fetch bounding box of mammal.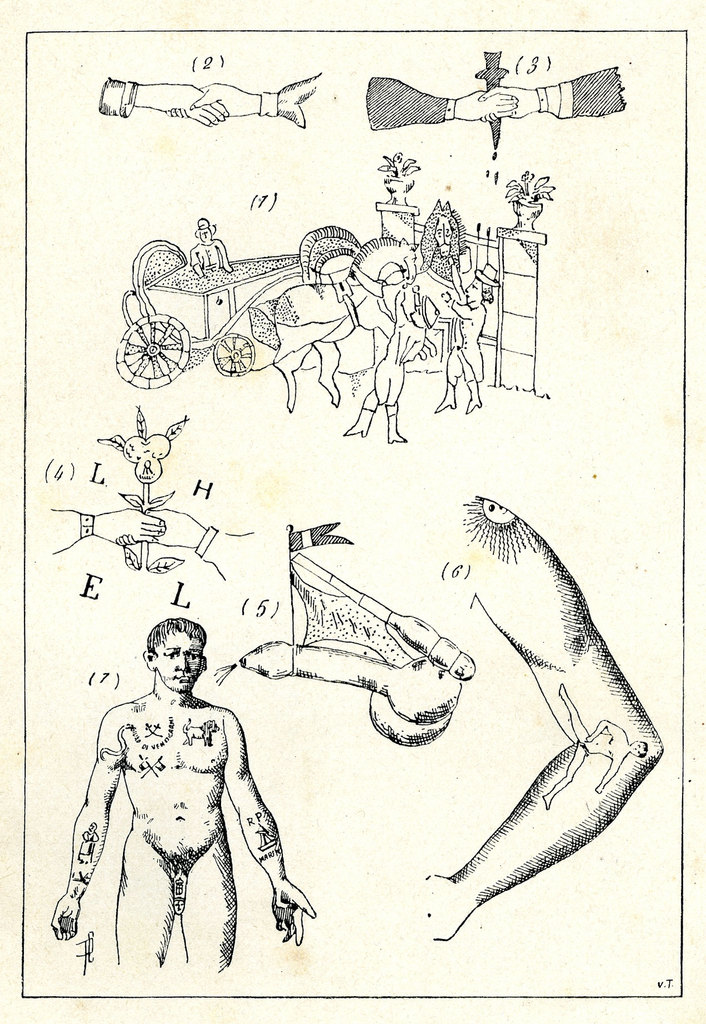
Bbox: box=[43, 634, 307, 973].
